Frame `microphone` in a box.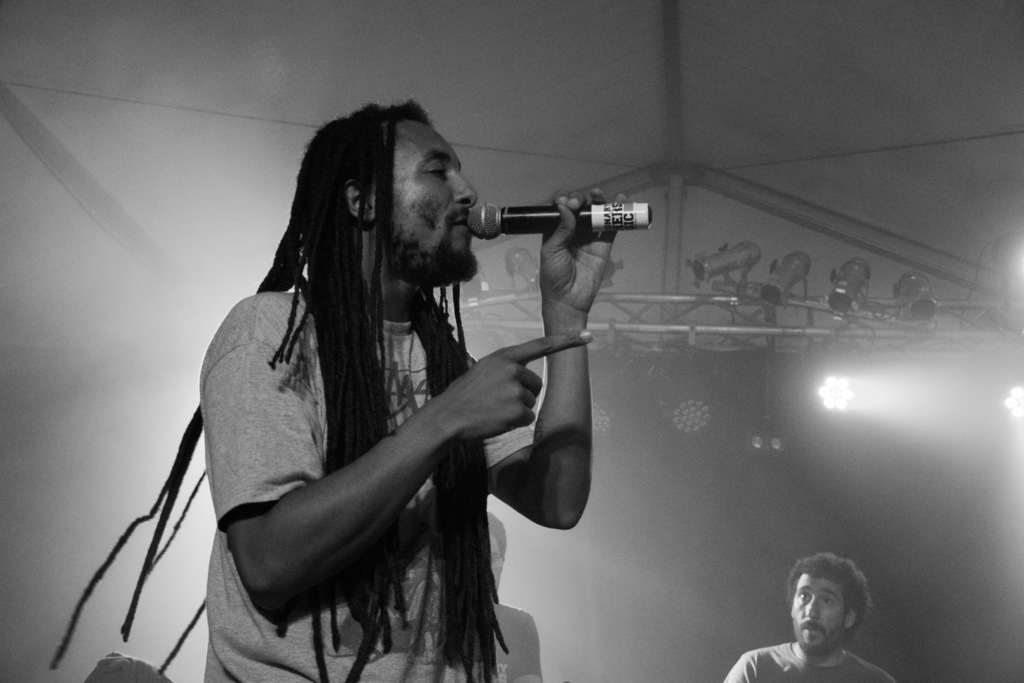
<box>467,201,653,238</box>.
